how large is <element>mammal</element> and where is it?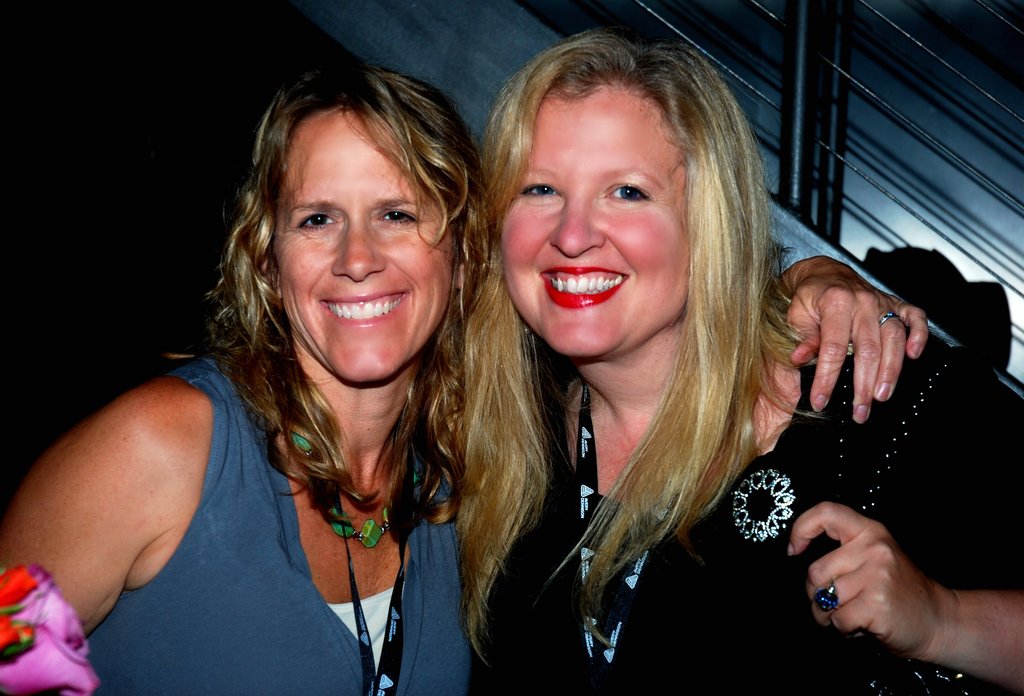
Bounding box: <box>460,22,1023,695</box>.
